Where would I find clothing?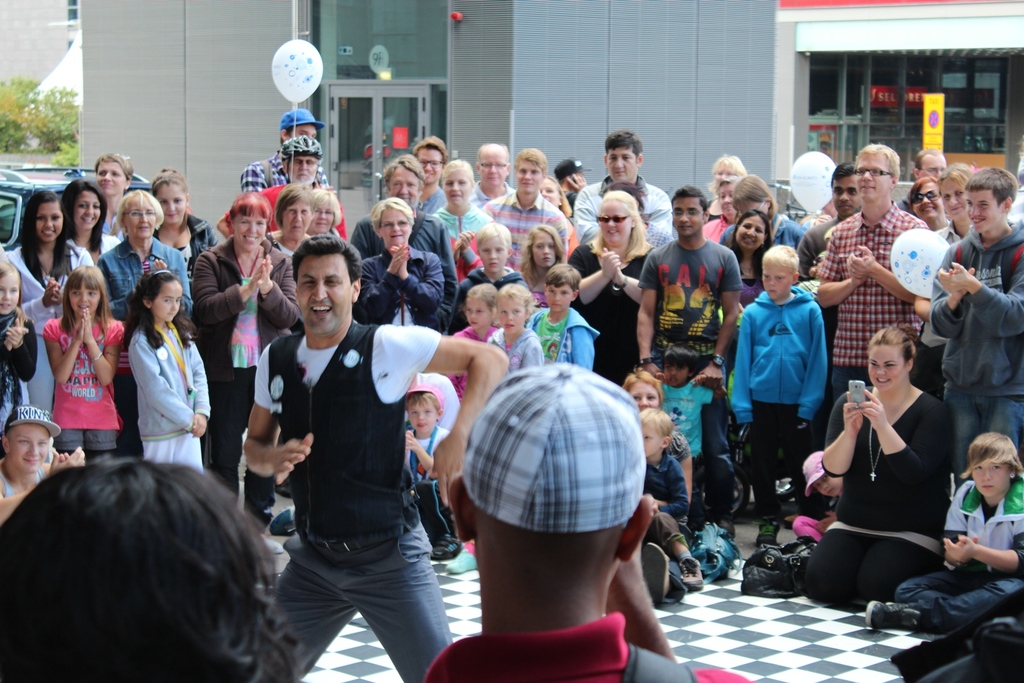
At (0,242,87,408).
